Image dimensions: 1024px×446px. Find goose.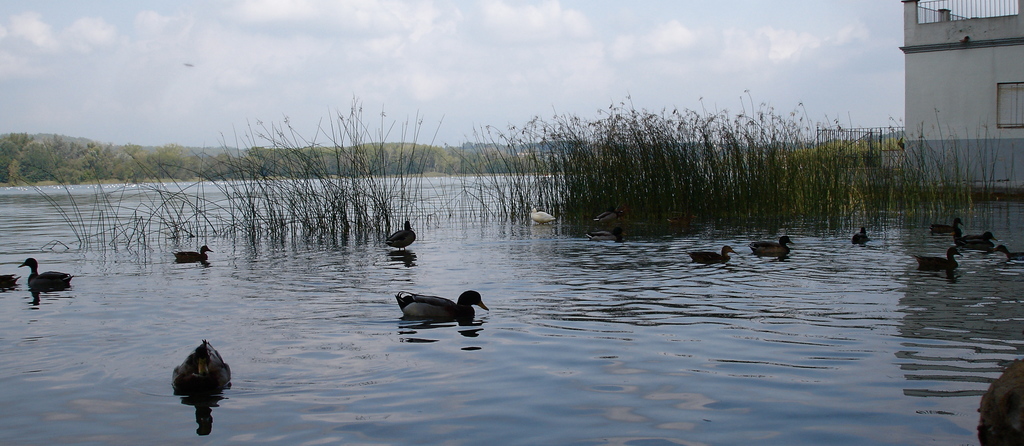
[955, 231, 1001, 253].
